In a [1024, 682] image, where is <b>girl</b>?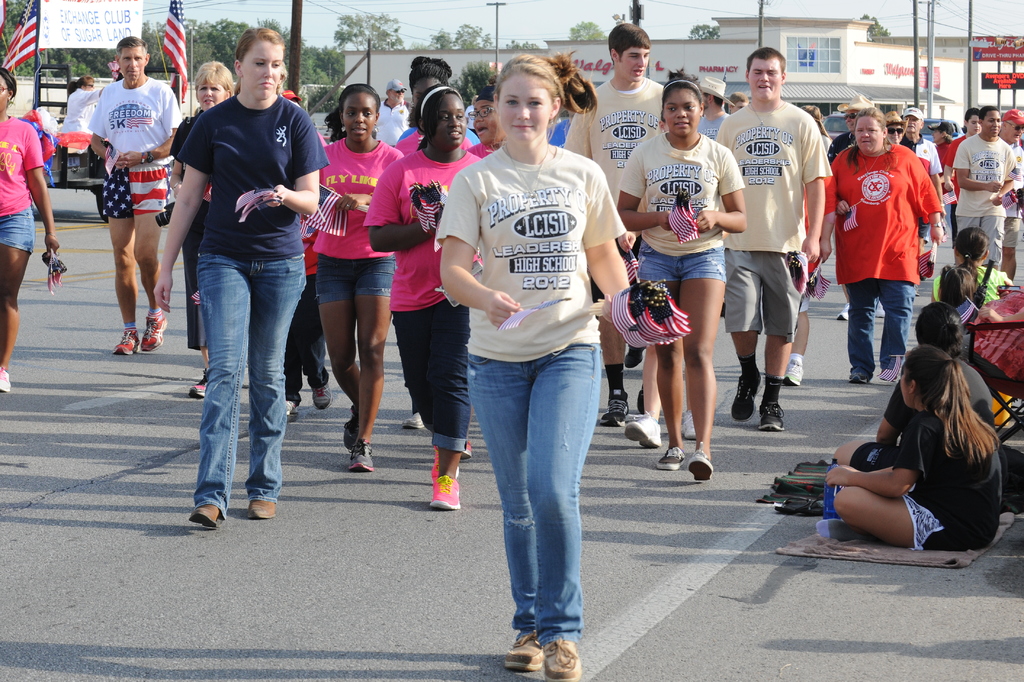
x1=609, y1=72, x2=751, y2=470.
